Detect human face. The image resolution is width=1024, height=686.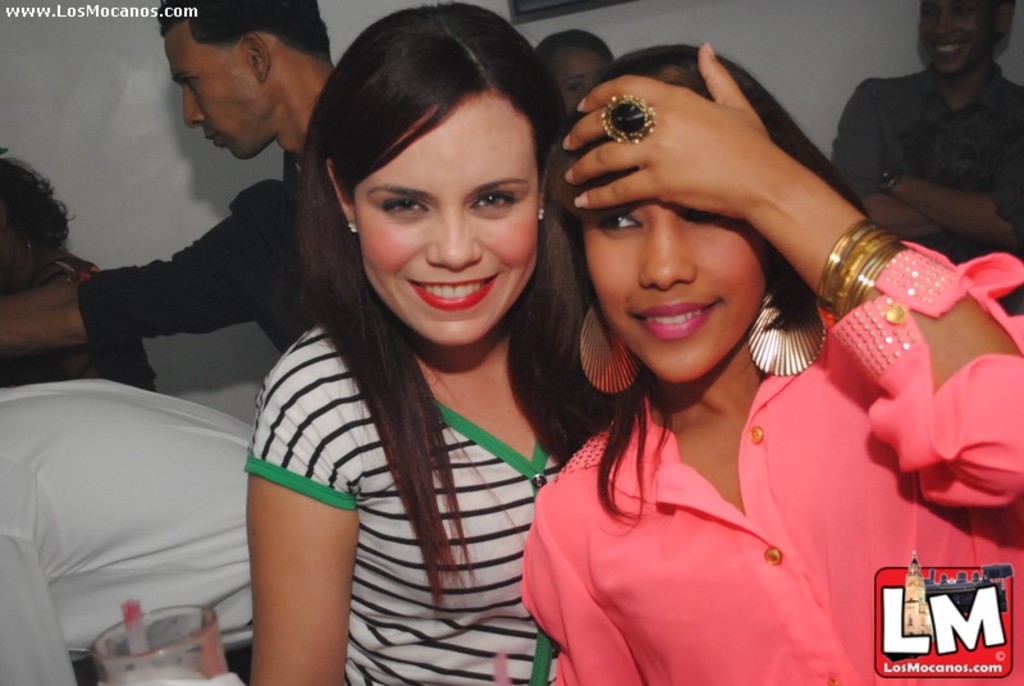
bbox=[919, 0, 992, 79].
